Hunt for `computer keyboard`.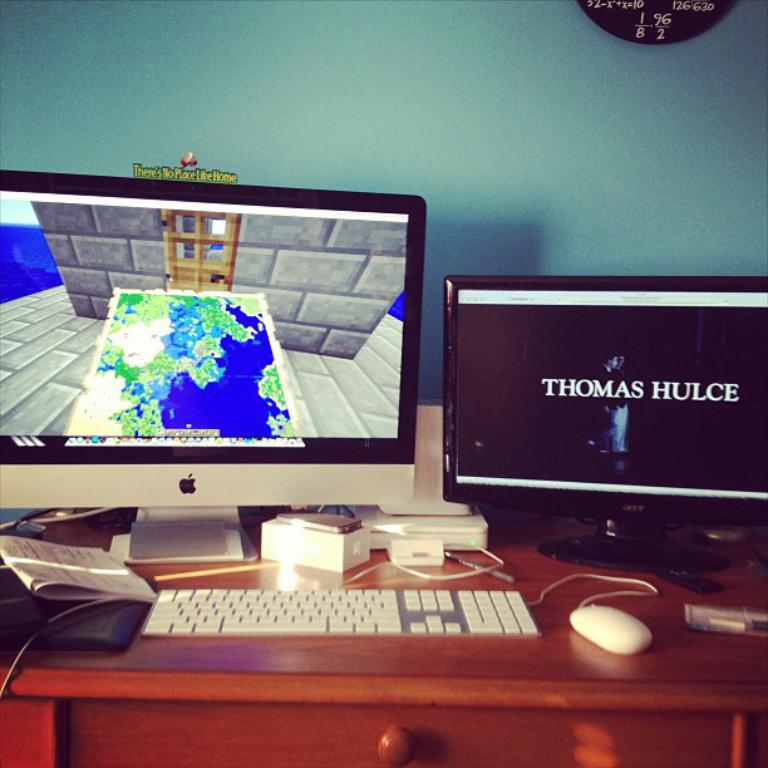
Hunted down at (x1=138, y1=591, x2=537, y2=635).
